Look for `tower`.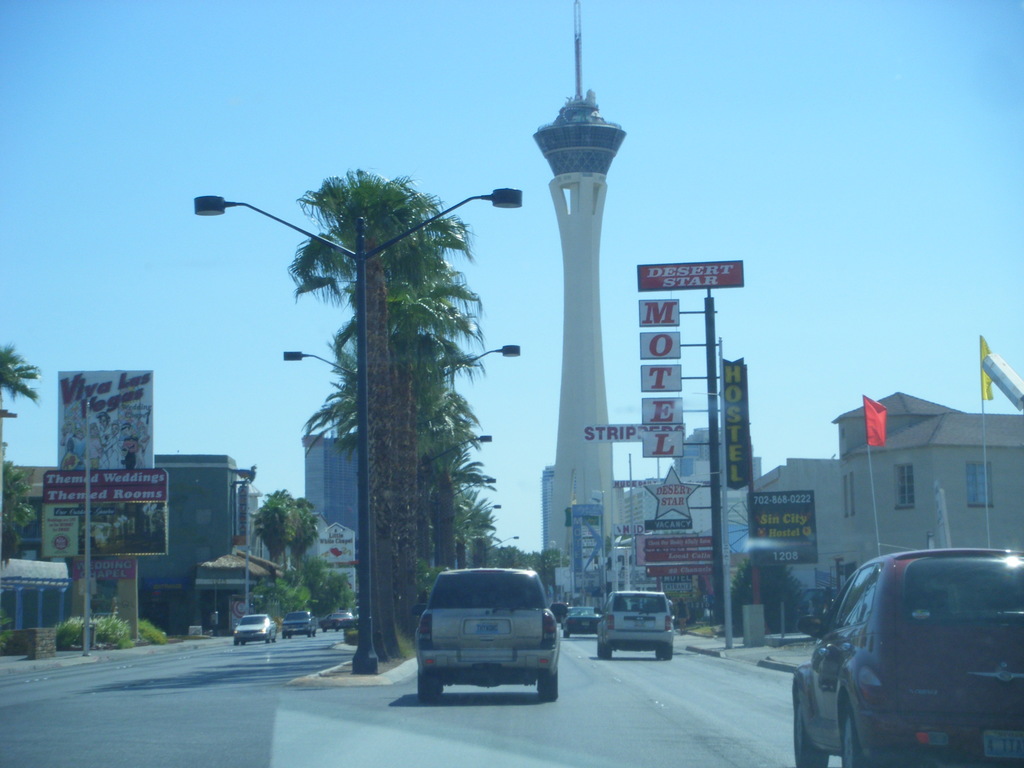
Found: x1=533, y1=0, x2=626, y2=563.
